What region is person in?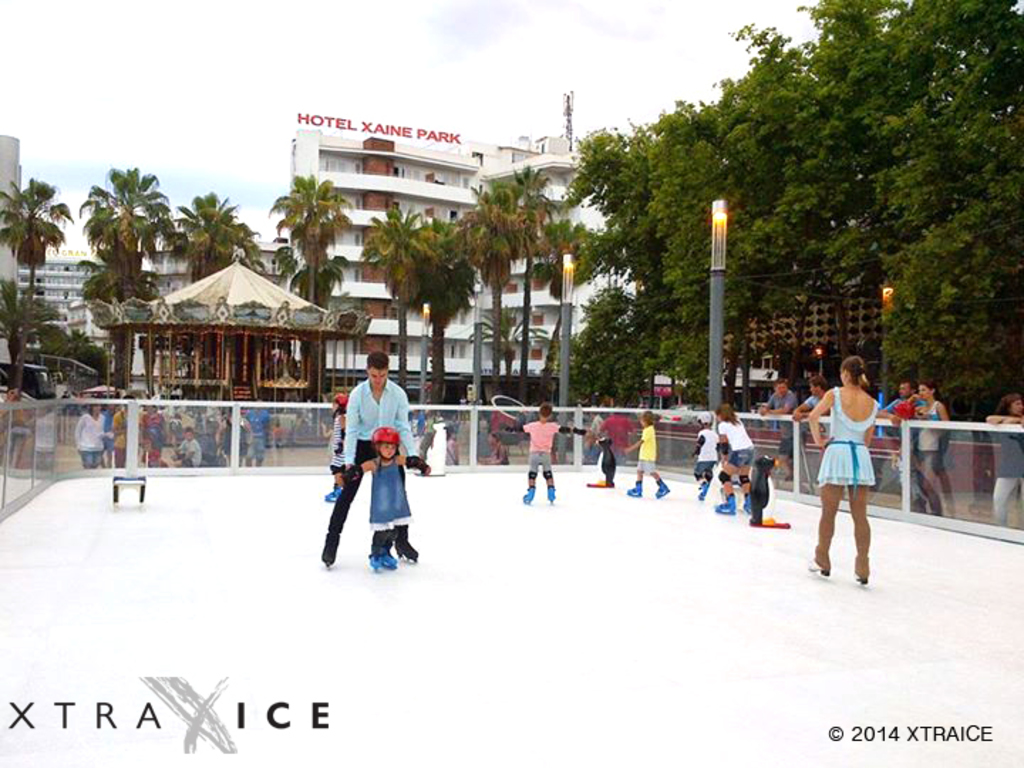
box=[794, 374, 825, 420].
